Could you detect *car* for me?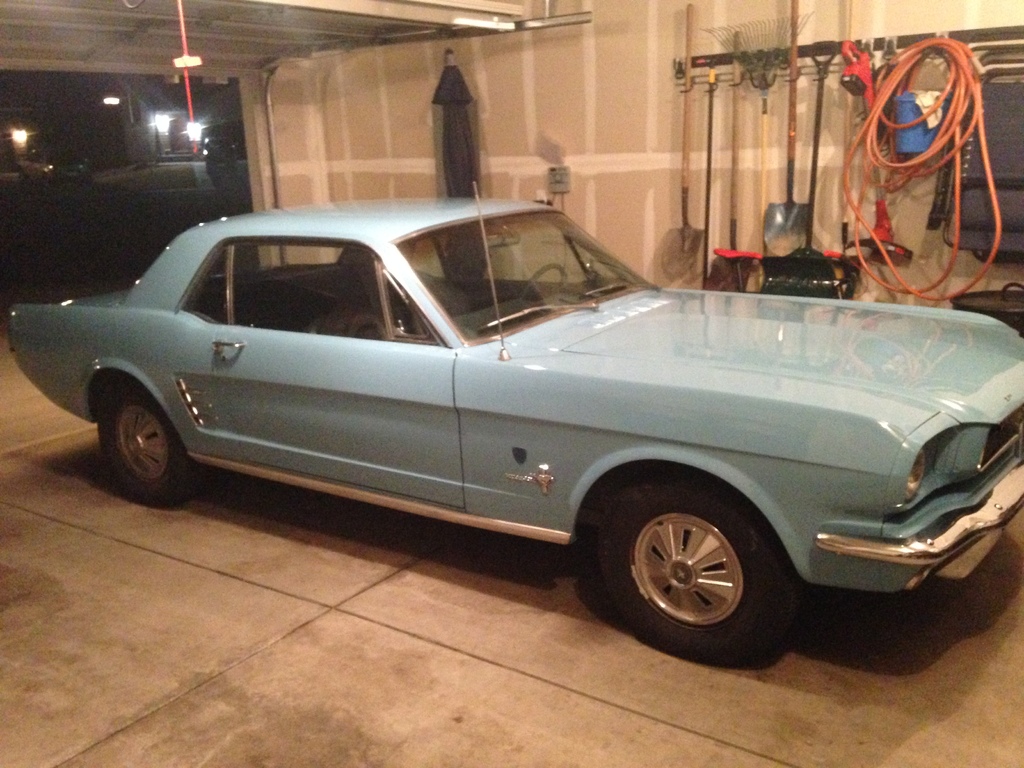
Detection result: 0:177:1023:673.
